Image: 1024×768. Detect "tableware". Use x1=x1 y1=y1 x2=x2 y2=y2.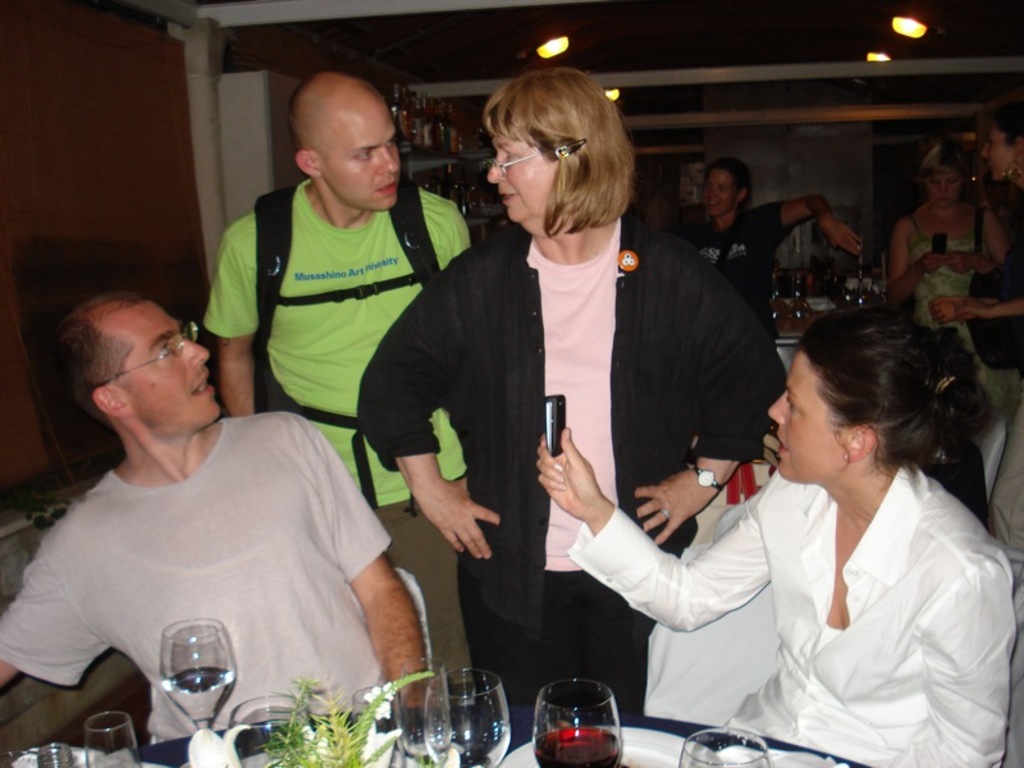
x1=225 y1=692 x2=312 y2=767.
